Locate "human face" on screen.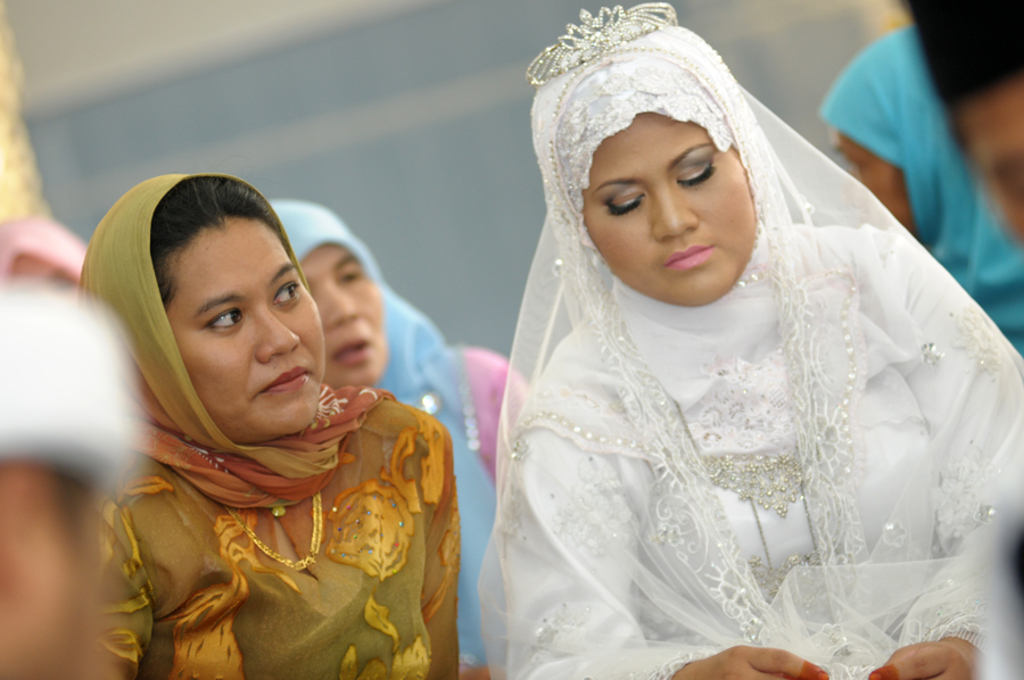
On screen at [left=166, top=221, right=324, bottom=447].
